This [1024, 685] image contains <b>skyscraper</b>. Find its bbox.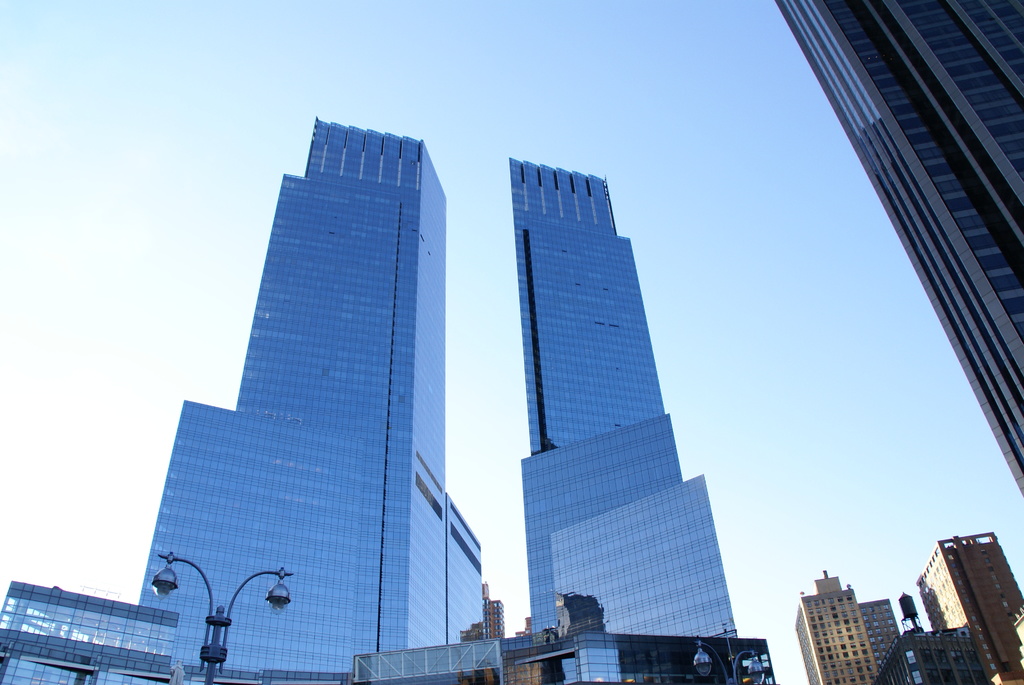
BBox(758, 0, 1023, 496).
